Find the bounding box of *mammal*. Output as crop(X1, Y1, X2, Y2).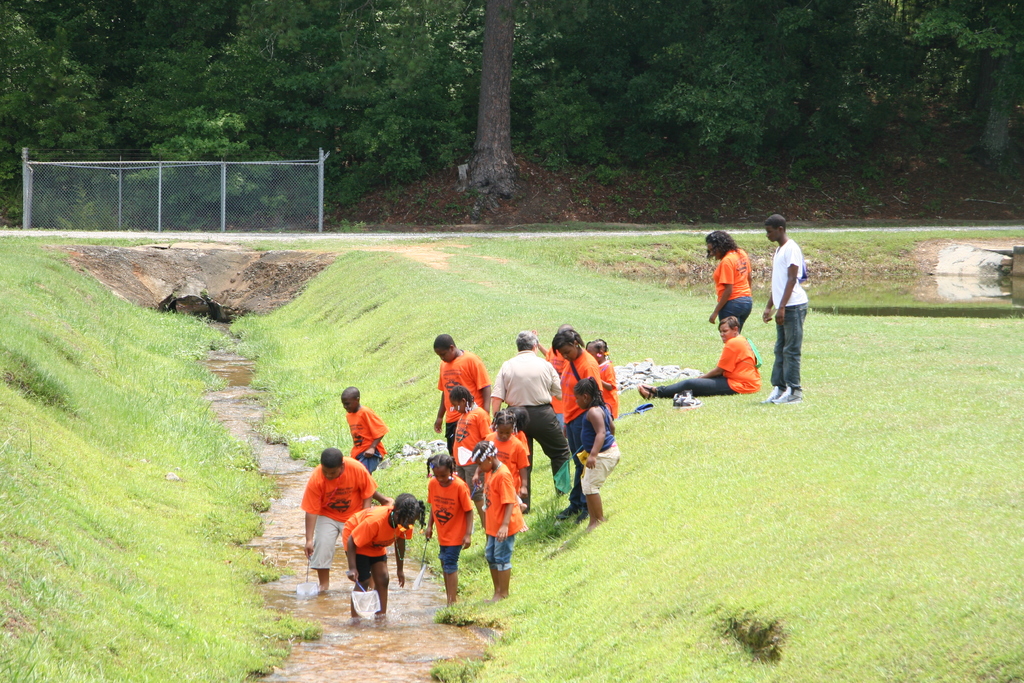
crop(707, 229, 756, 343).
